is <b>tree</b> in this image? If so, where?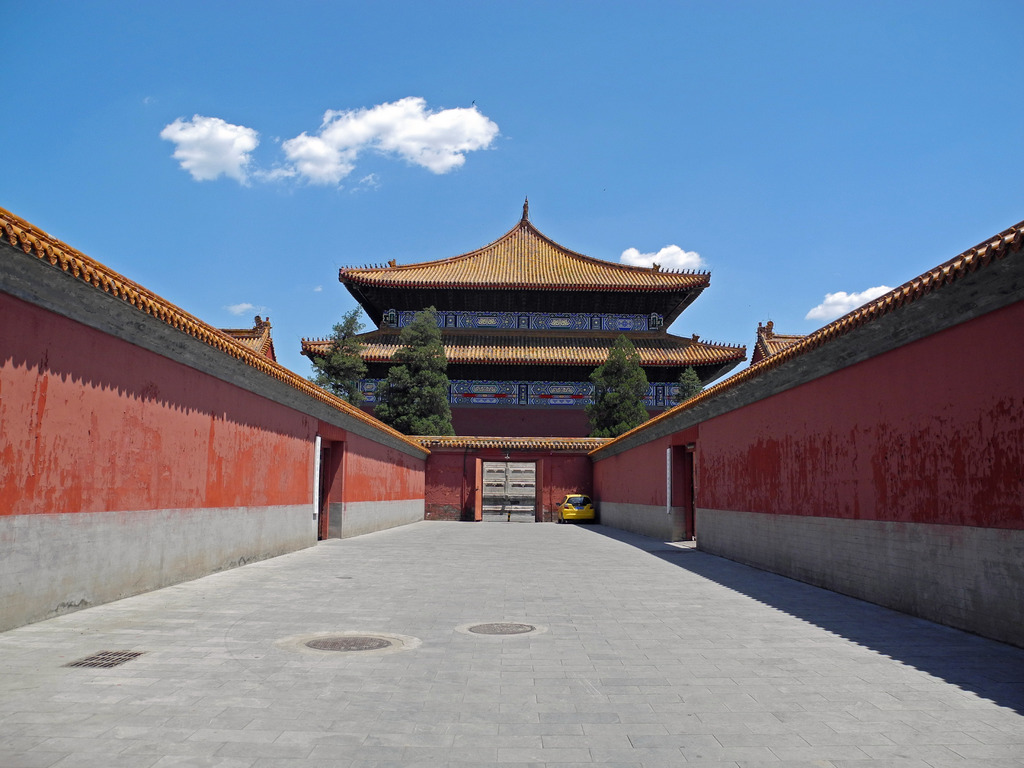
Yes, at <region>670, 364, 700, 406</region>.
